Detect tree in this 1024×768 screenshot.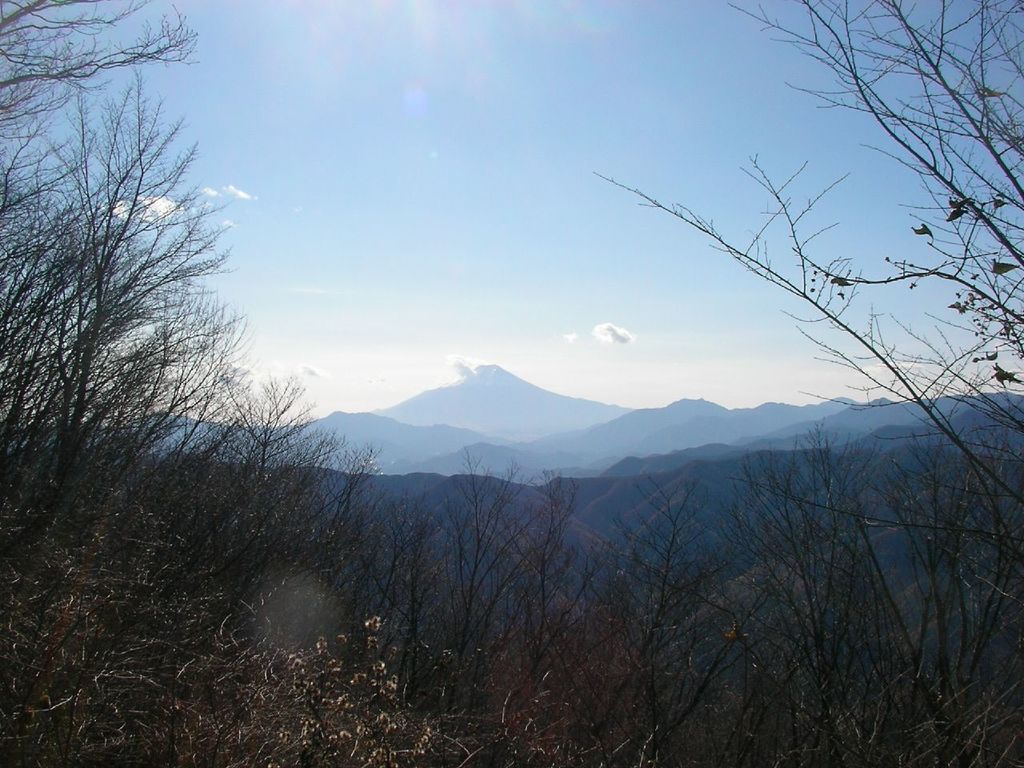
Detection: x1=563 y1=0 x2=1023 y2=767.
